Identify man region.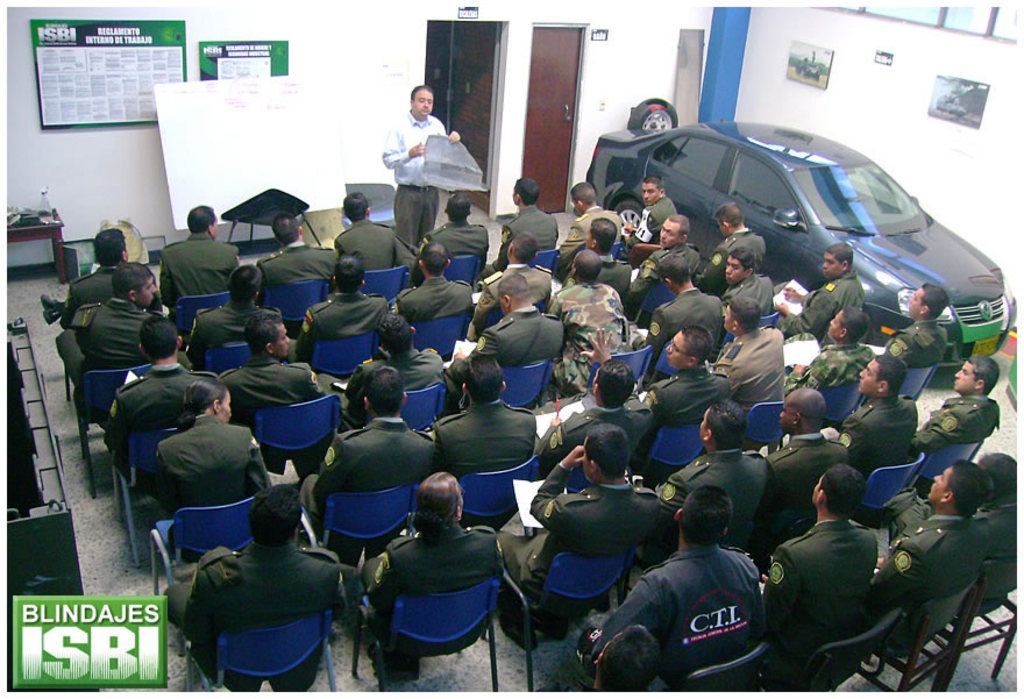
Region: 628:177:682:245.
